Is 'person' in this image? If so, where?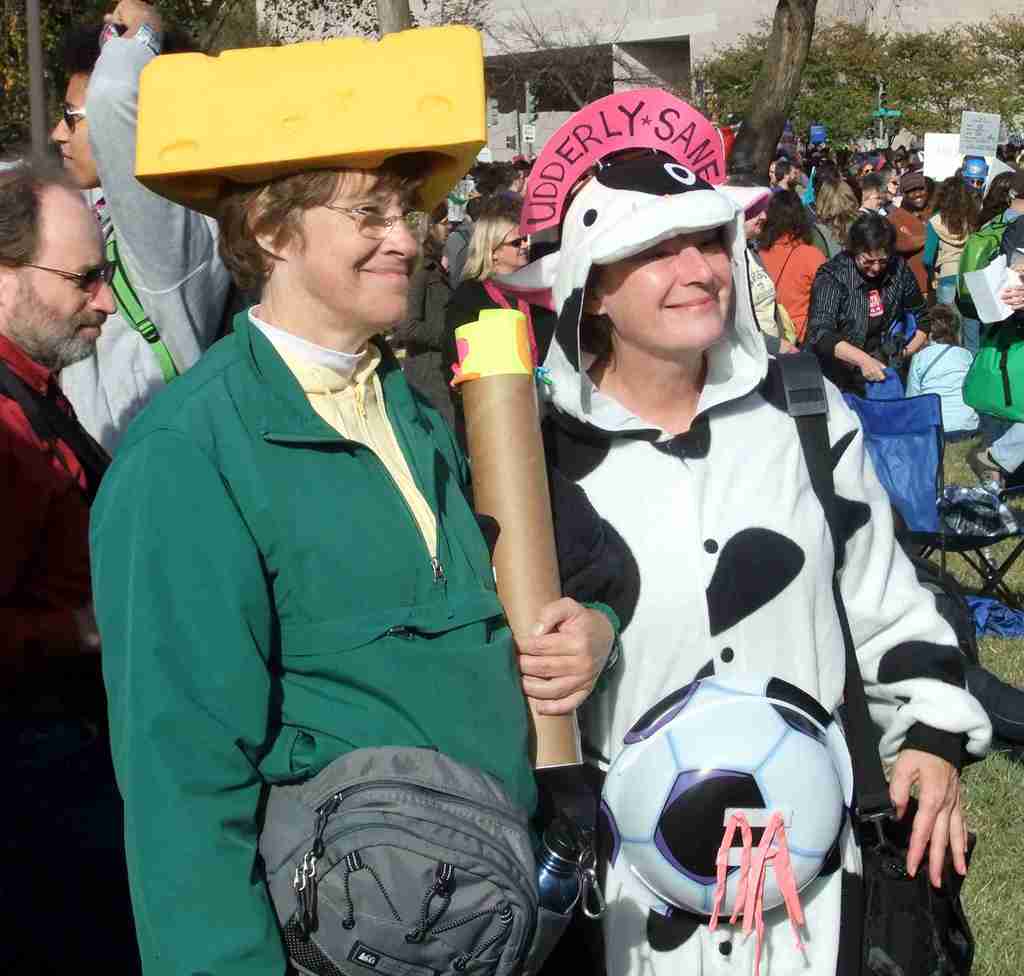
Yes, at 972, 183, 1009, 227.
